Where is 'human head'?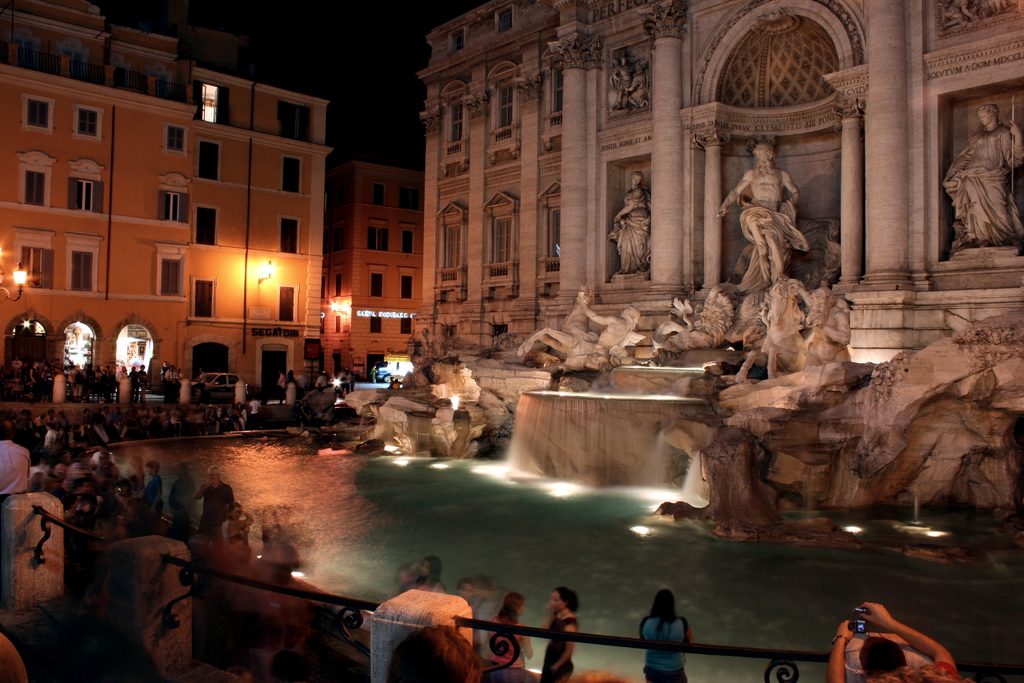
bbox(419, 552, 440, 580).
